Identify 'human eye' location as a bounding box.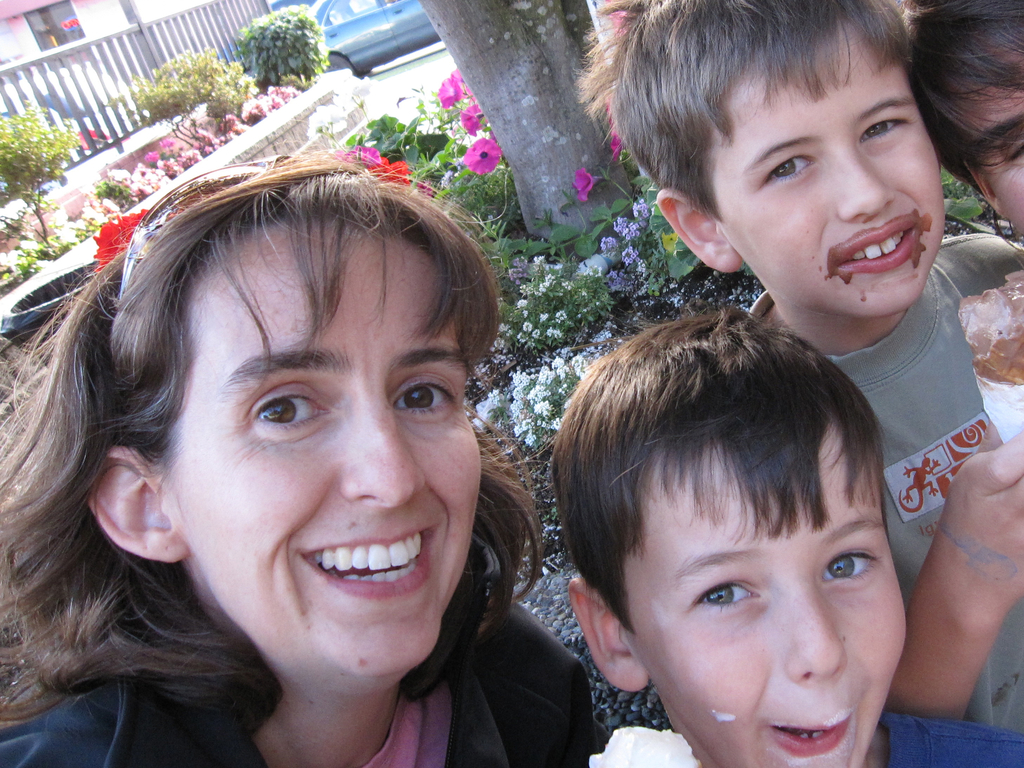
select_region(247, 379, 333, 434).
